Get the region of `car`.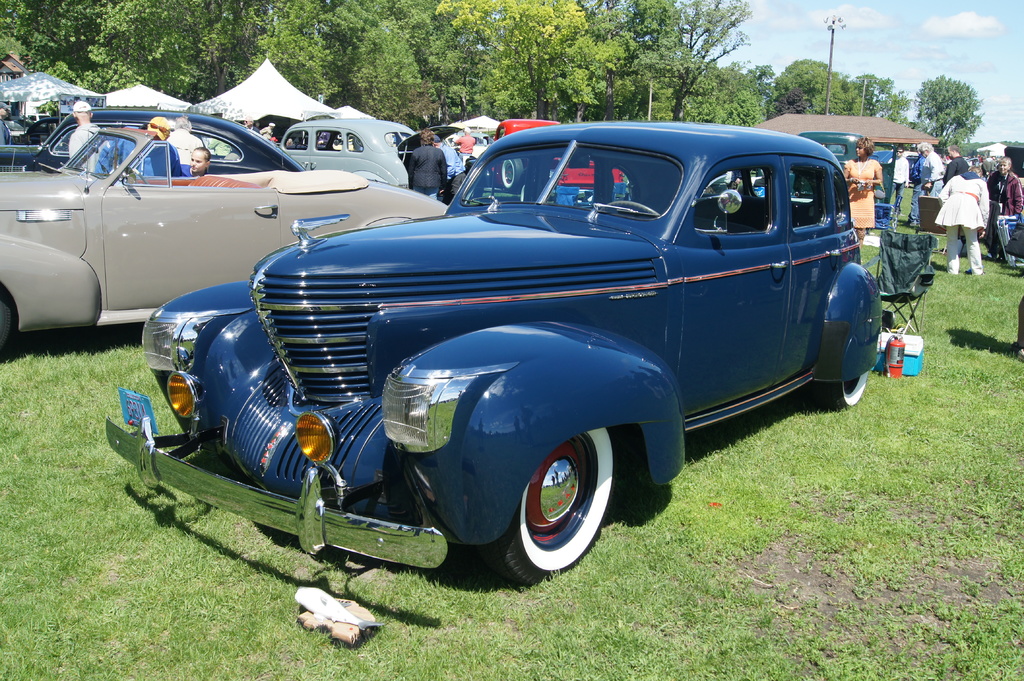
<region>0, 129, 445, 352</region>.
